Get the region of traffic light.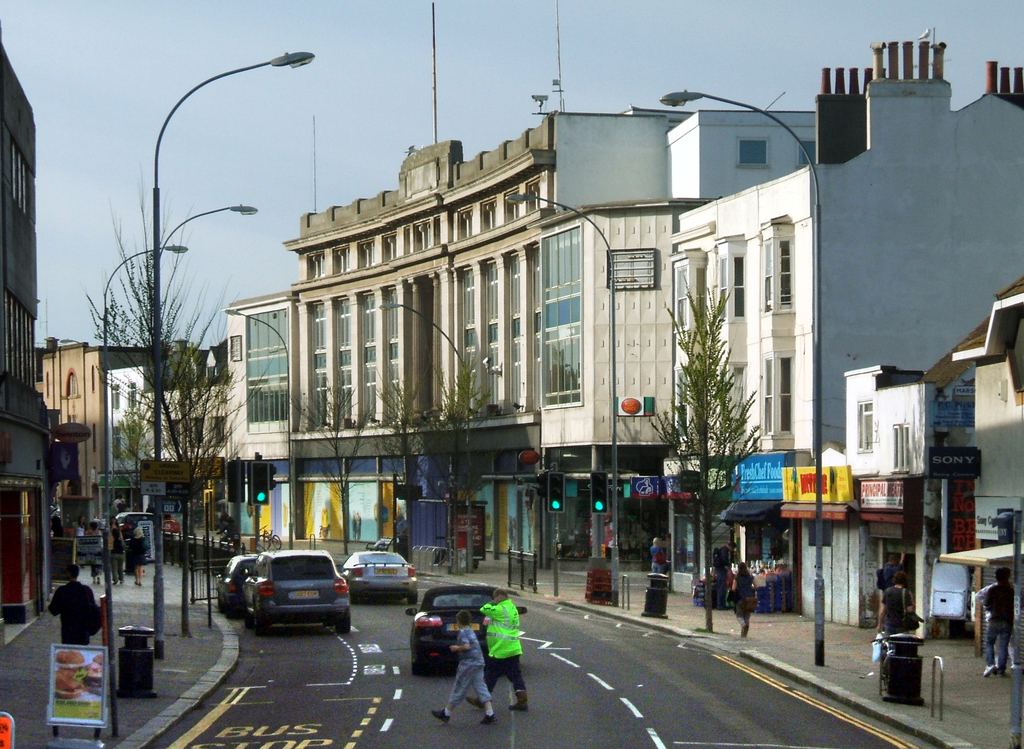
locate(252, 462, 271, 506).
